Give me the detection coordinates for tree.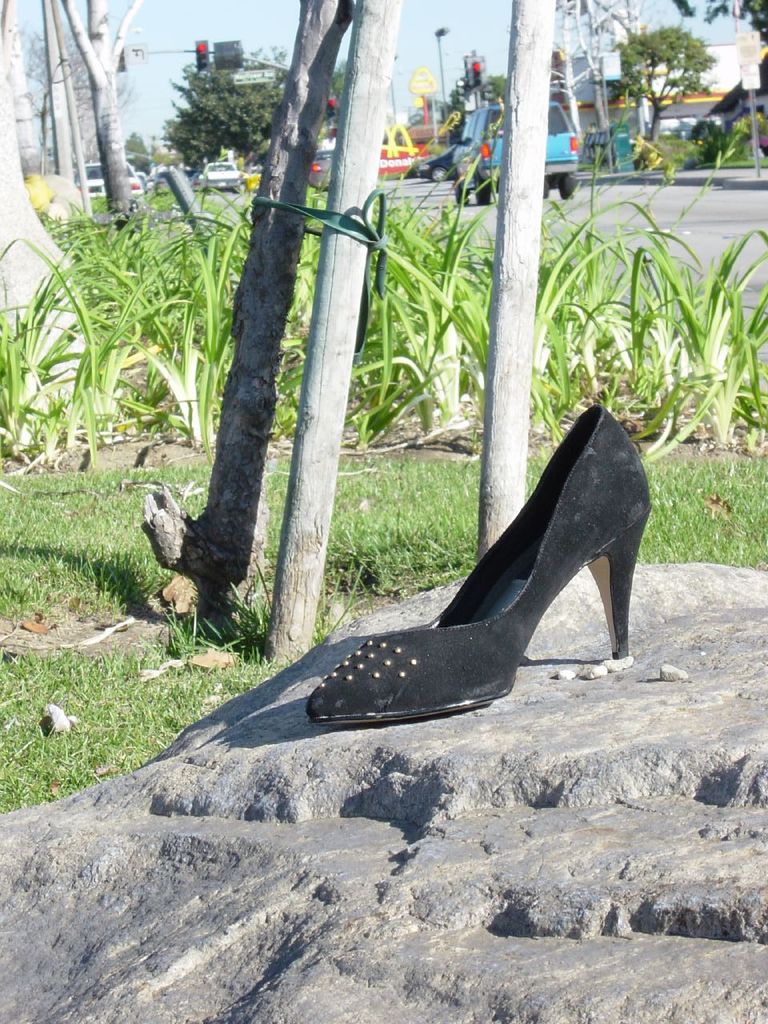
bbox(142, 27, 270, 177).
